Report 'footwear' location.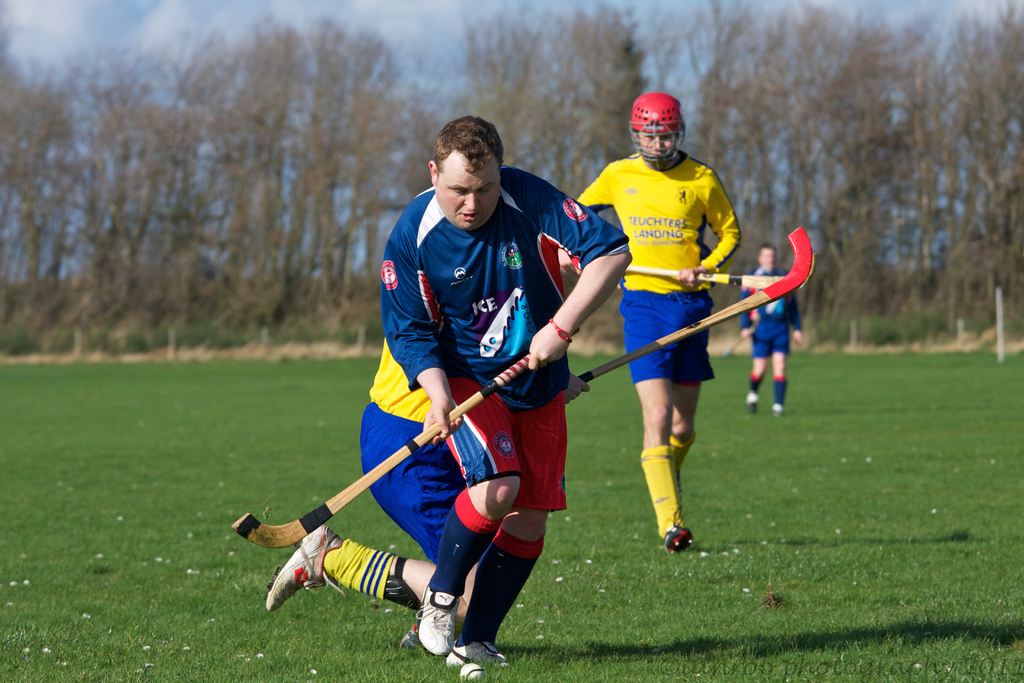
Report: 750 396 760 415.
